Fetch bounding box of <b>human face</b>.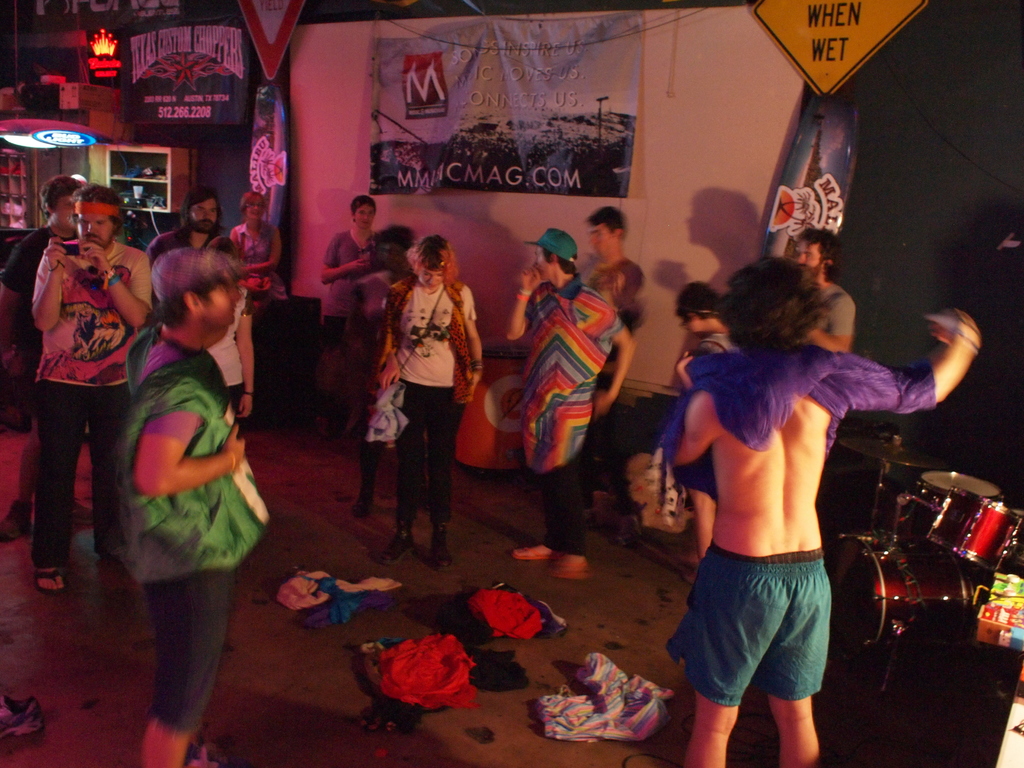
Bbox: 589, 225, 616, 257.
